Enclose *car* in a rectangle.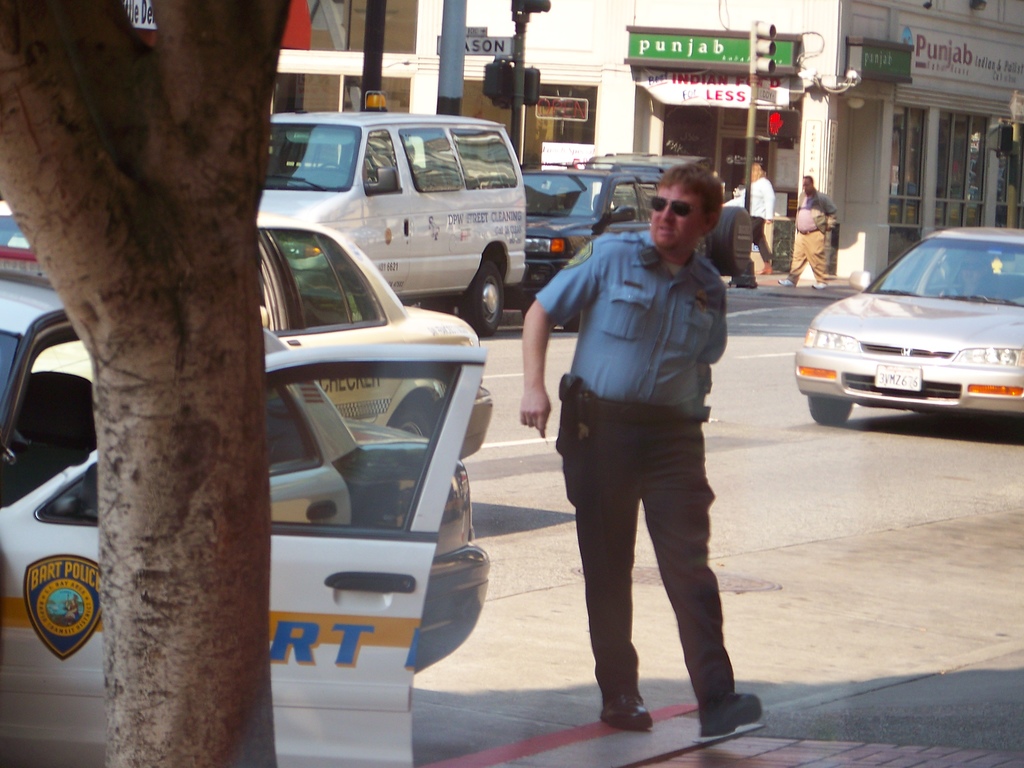
left=1, top=271, right=489, bottom=767.
